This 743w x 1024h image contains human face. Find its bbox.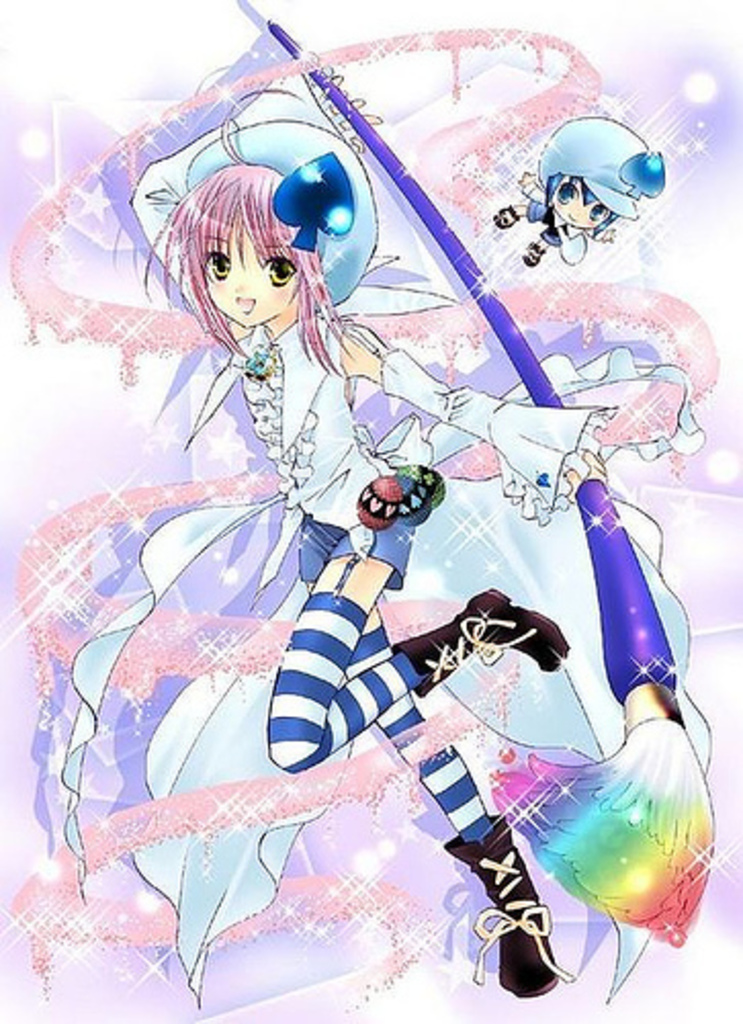
rect(199, 225, 303, 319).
